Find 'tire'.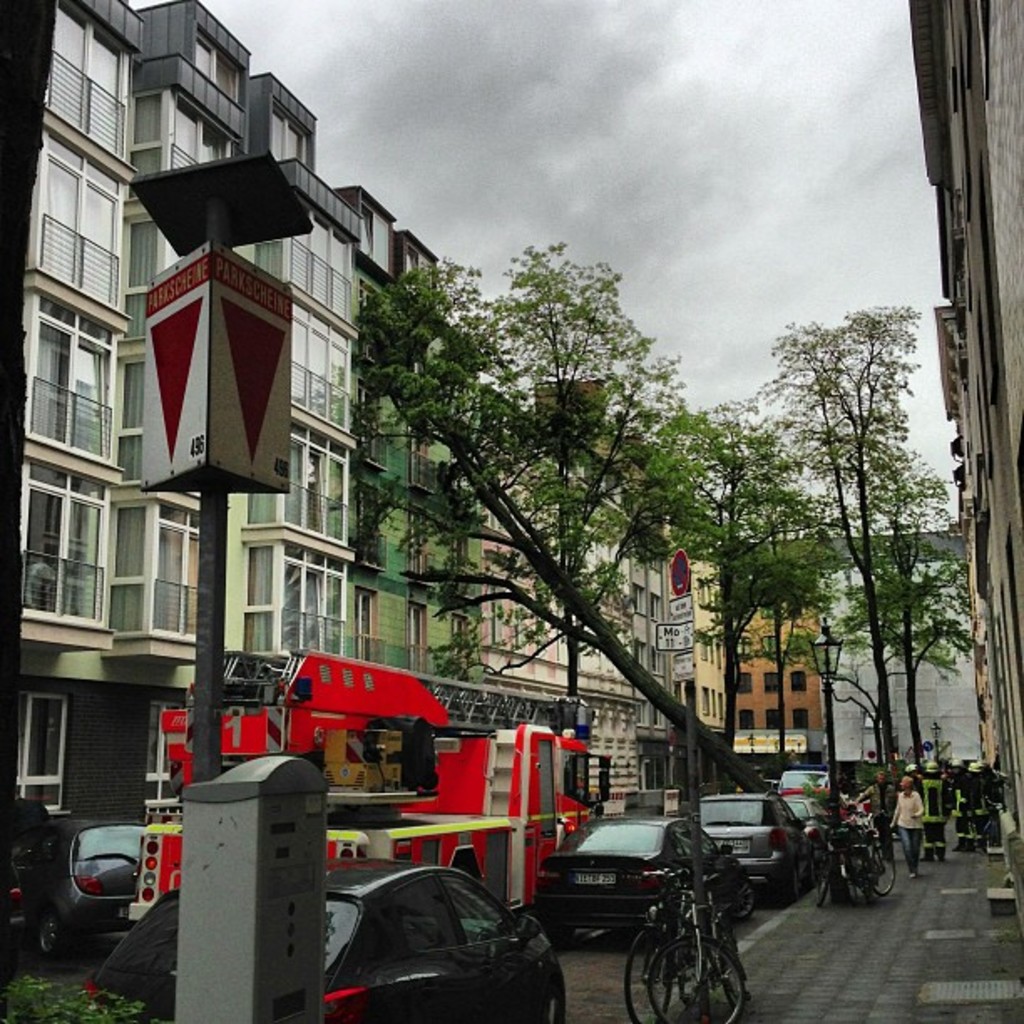
select_region(783, 865, 806, 902).
